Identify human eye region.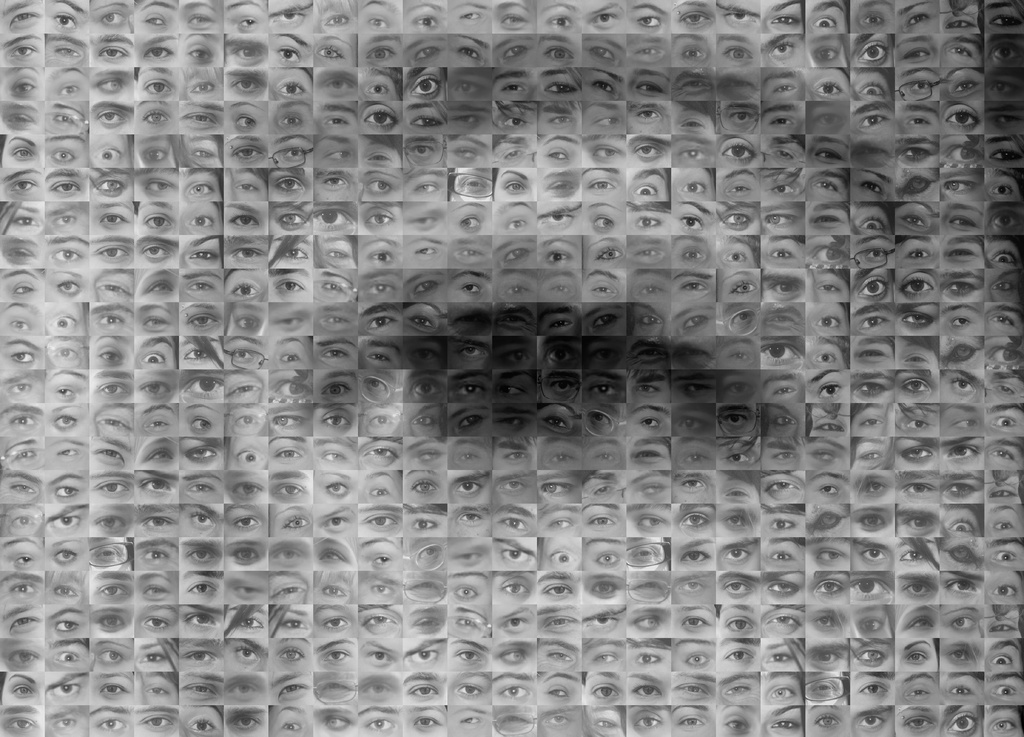
Region: box(641, 415, 660, 431).
